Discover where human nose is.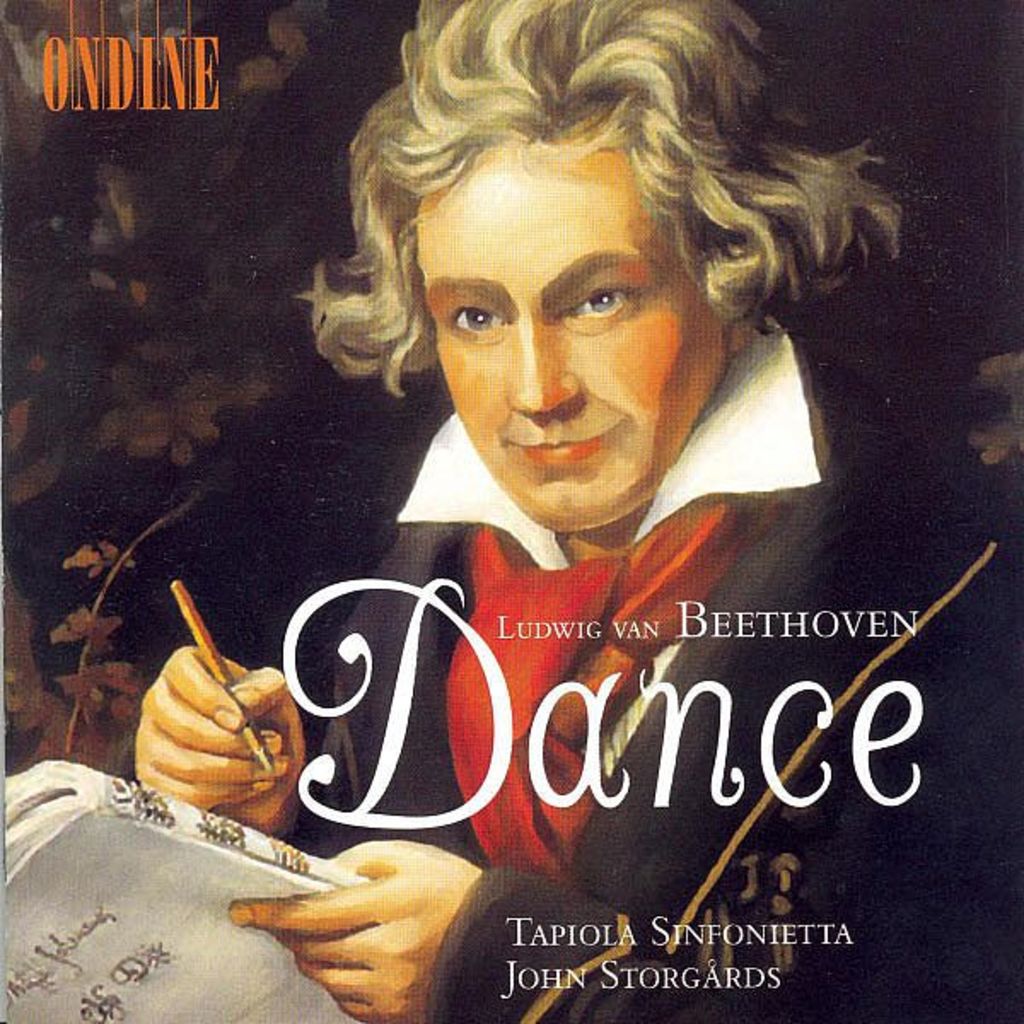
Discovered at <box>509,317,580,420</box>.
